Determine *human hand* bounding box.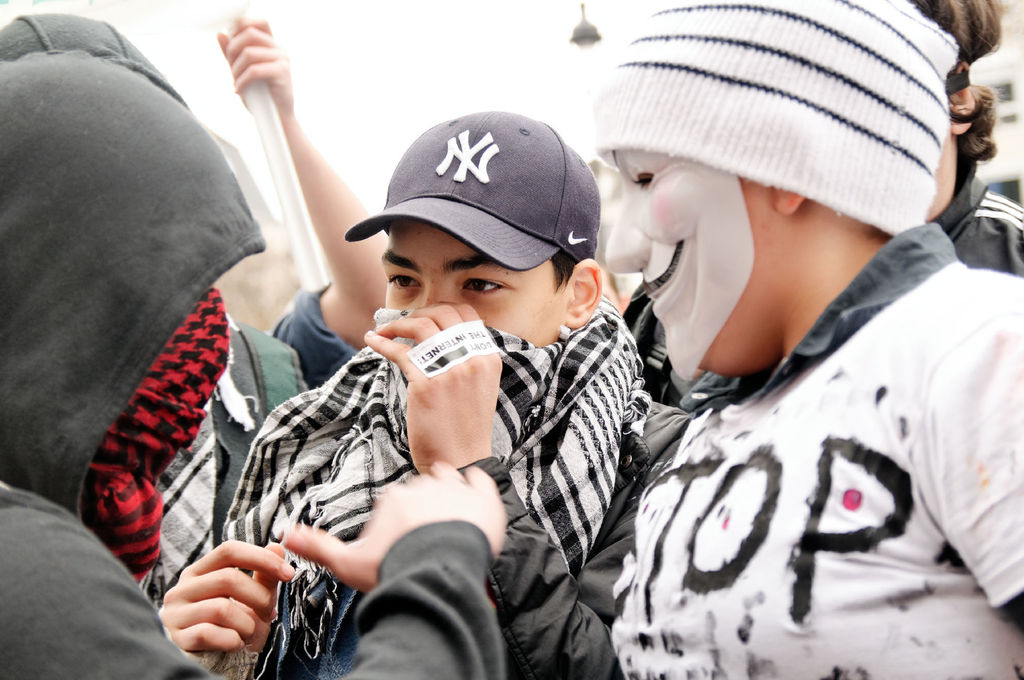
Determined: (x1=279, y1=459, x2=509, y2=599).
